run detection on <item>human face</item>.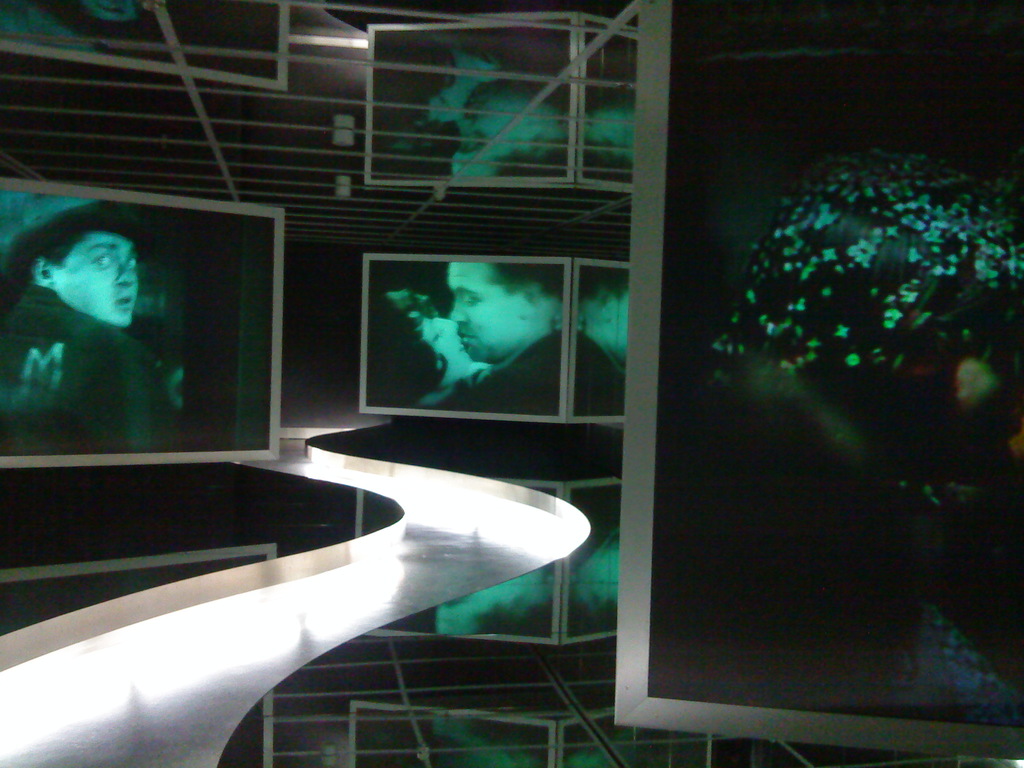
Result: <bbox>447, 263, 522, 364</bbox>.
